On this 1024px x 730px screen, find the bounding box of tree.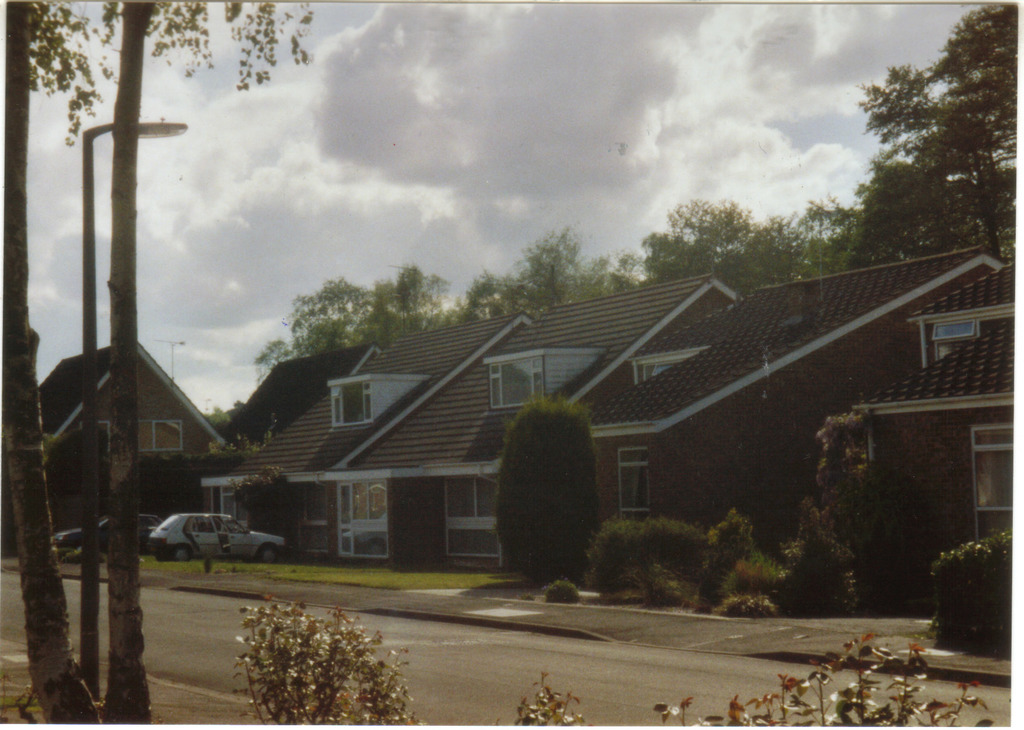
Bounding box: [498,387,616,594].
